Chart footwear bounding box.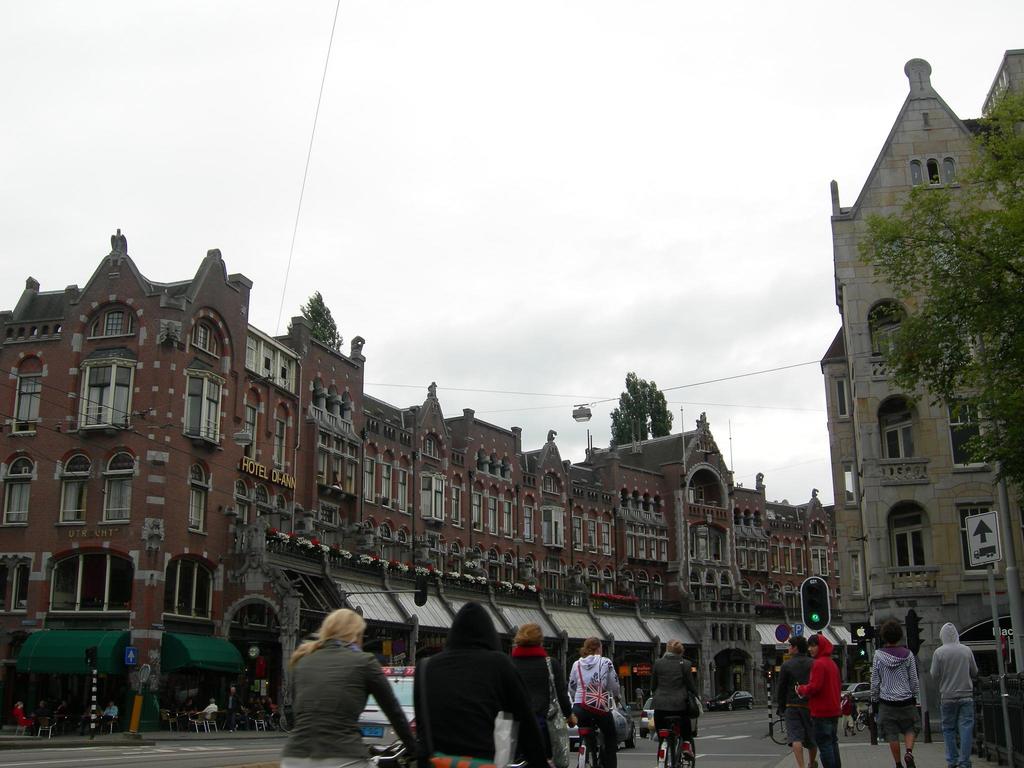
Charted: box(904, 750, 918, 767).
